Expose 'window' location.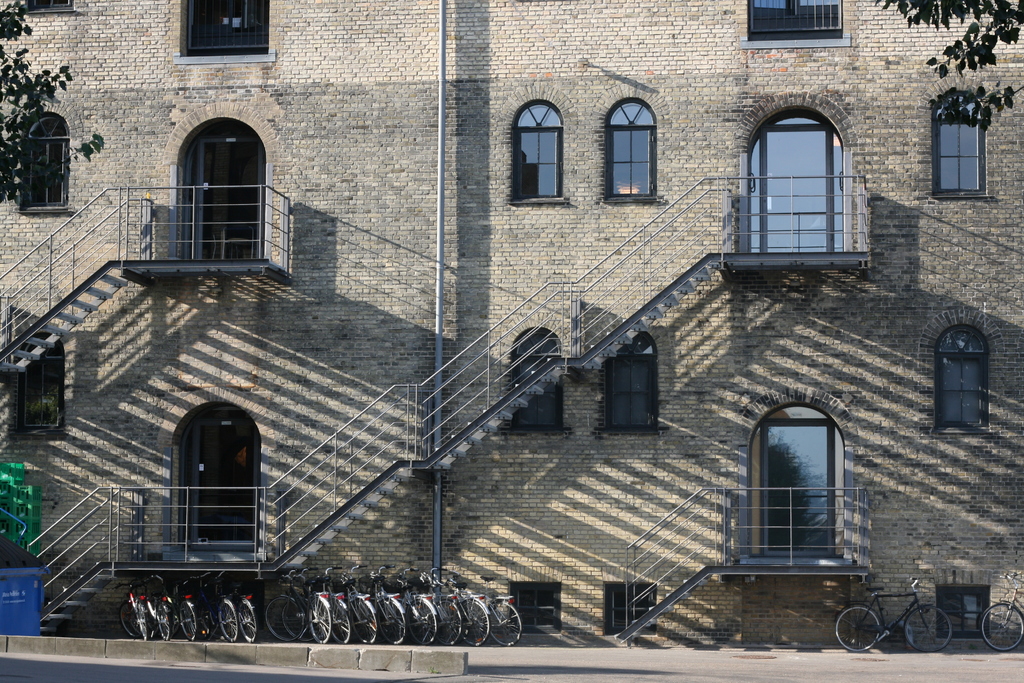
Exposed at (506, 334, 563, 440).
